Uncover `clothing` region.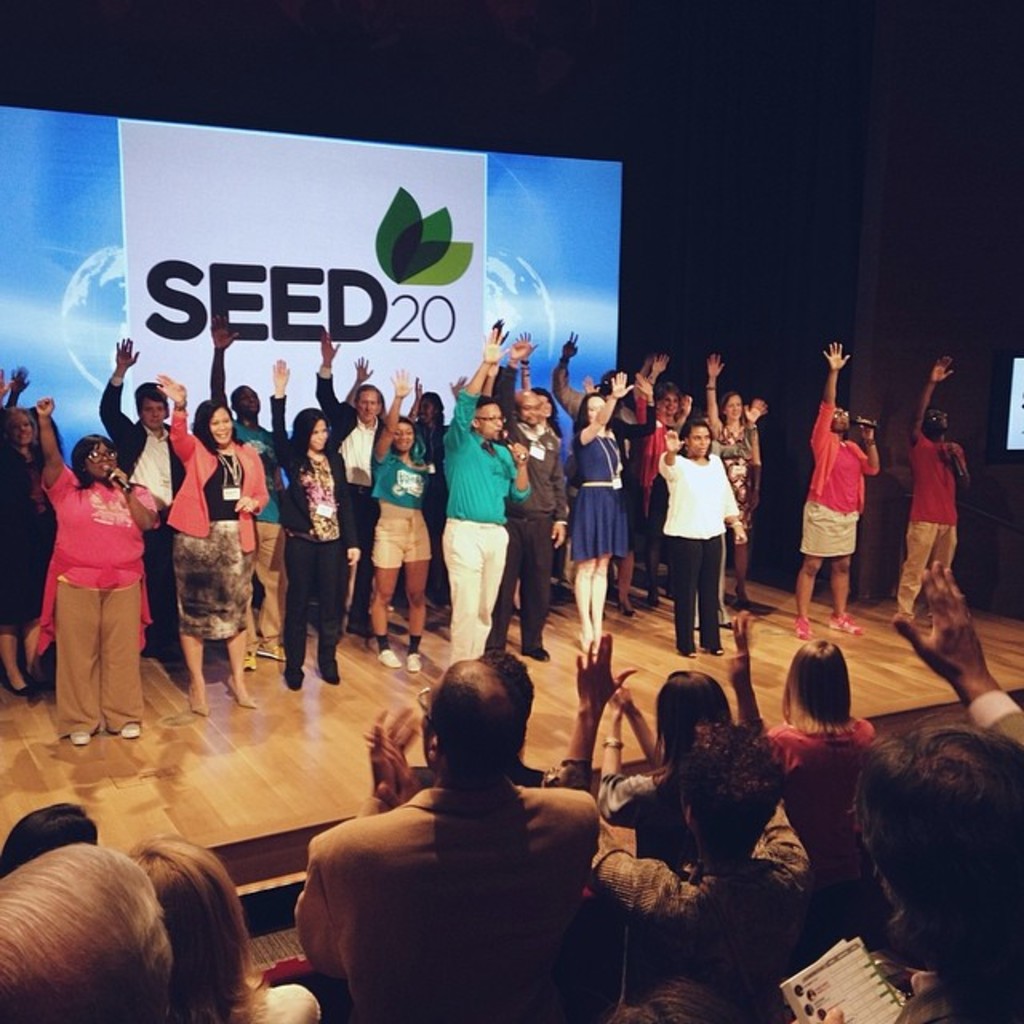
Uncovered: rect(374, 416, 434, 501).
